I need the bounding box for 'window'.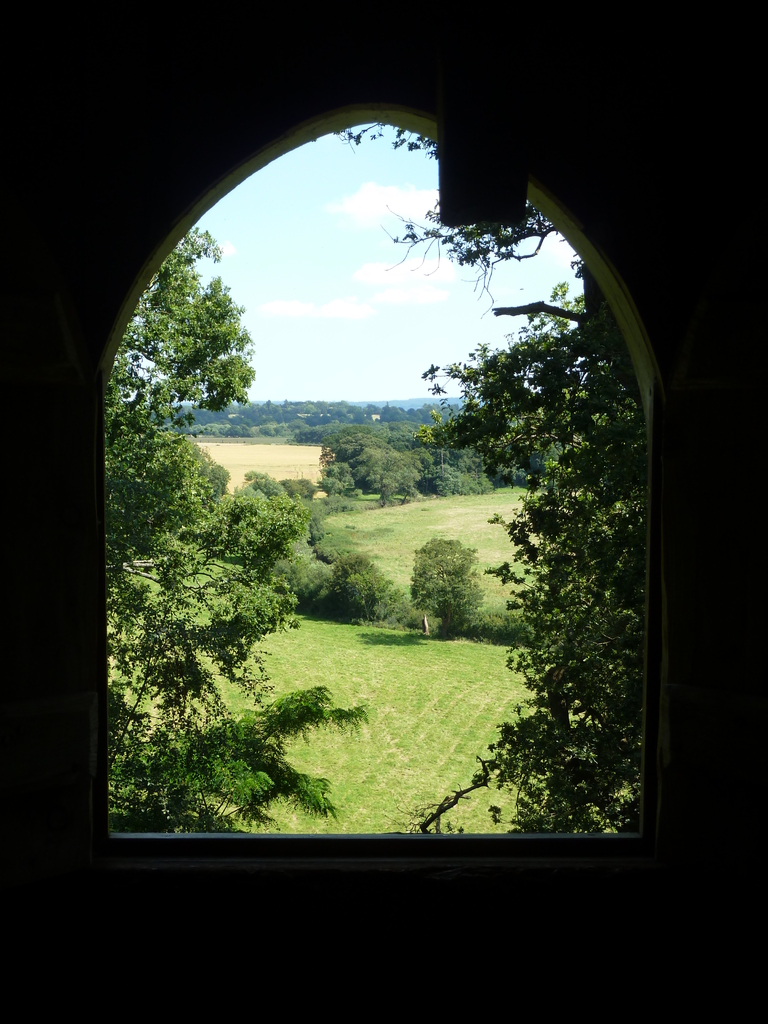
Here it is: x1=54, y1=100, x2=705, y2=909.
